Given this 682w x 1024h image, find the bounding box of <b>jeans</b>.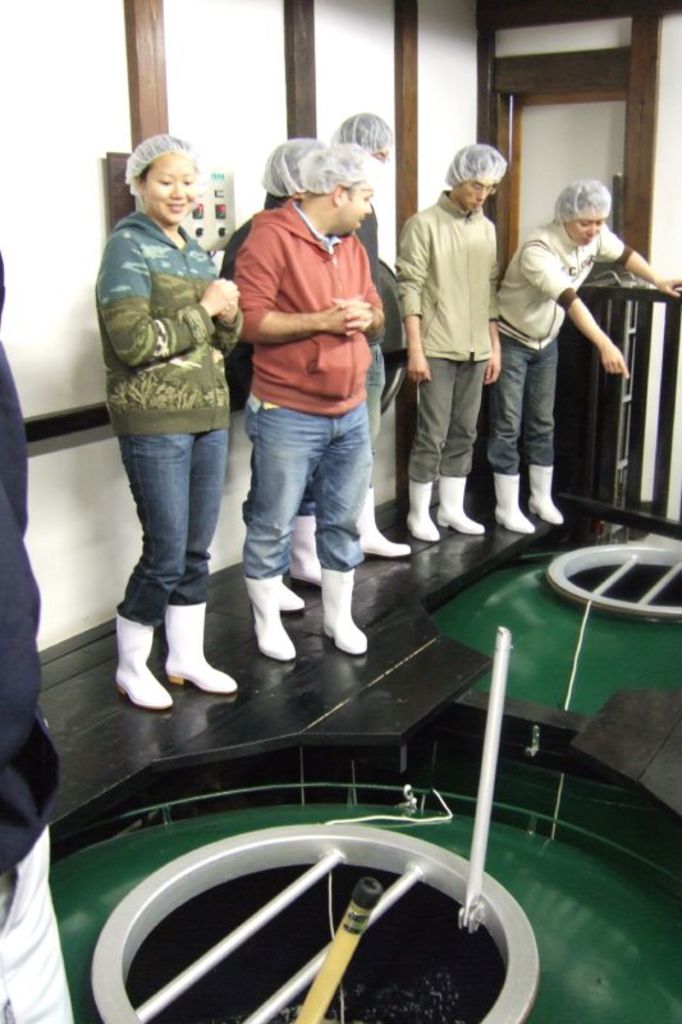
Rect(489, 328, 558, 466).
